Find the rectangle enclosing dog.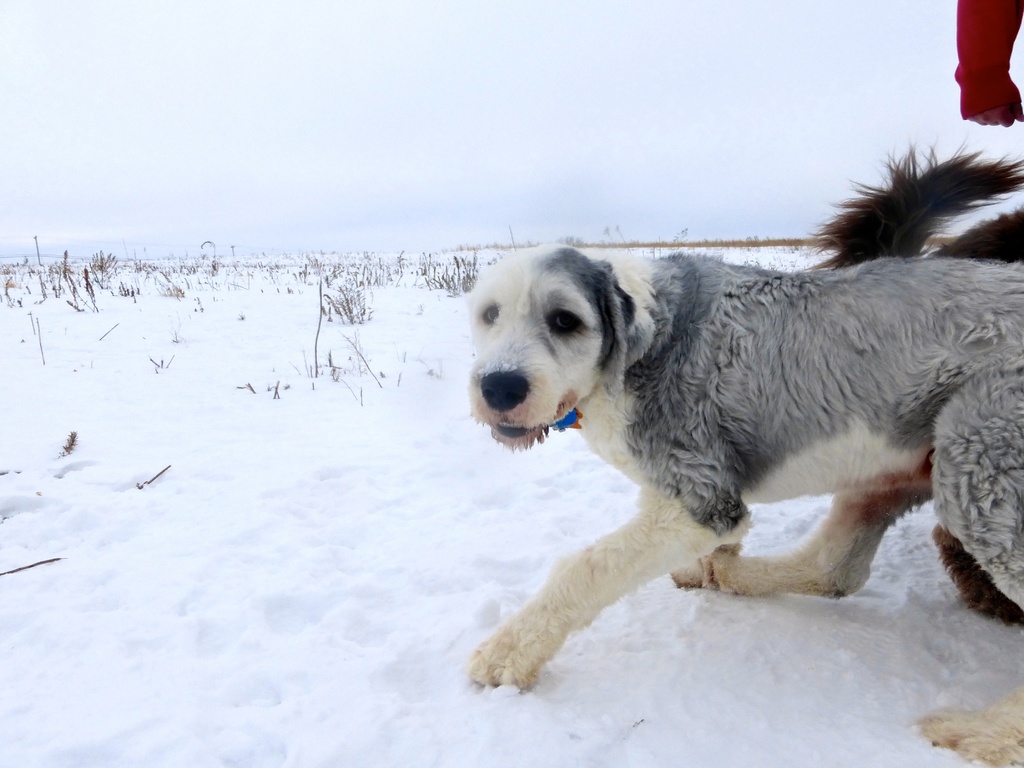
<box>469,246,1023,767</box>.
